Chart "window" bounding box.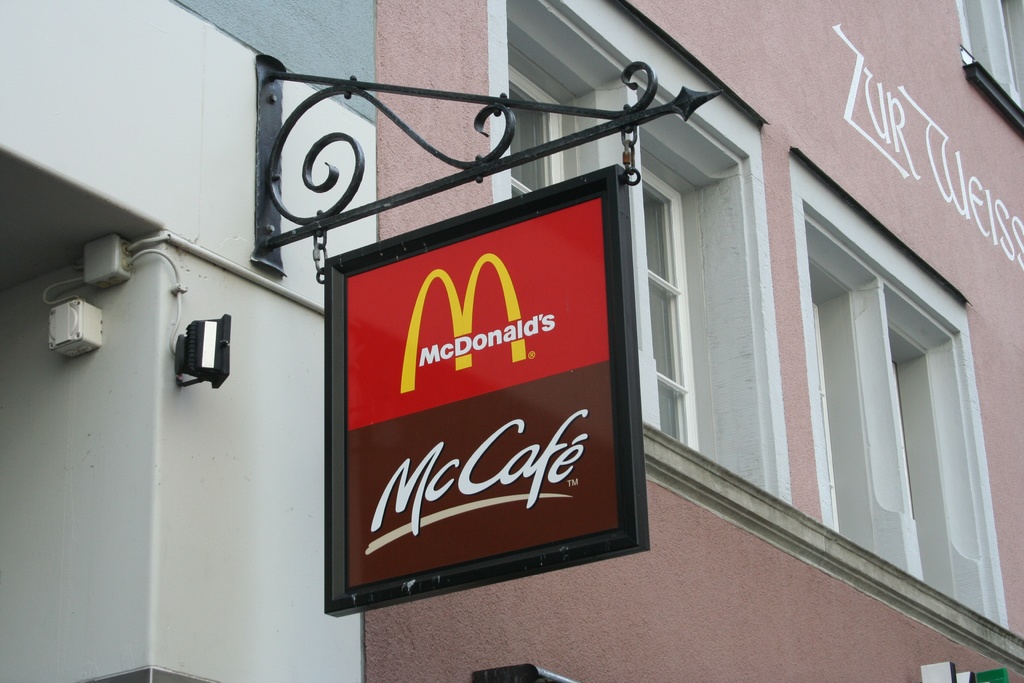
Charted: box(504, 0, 786, 504).
